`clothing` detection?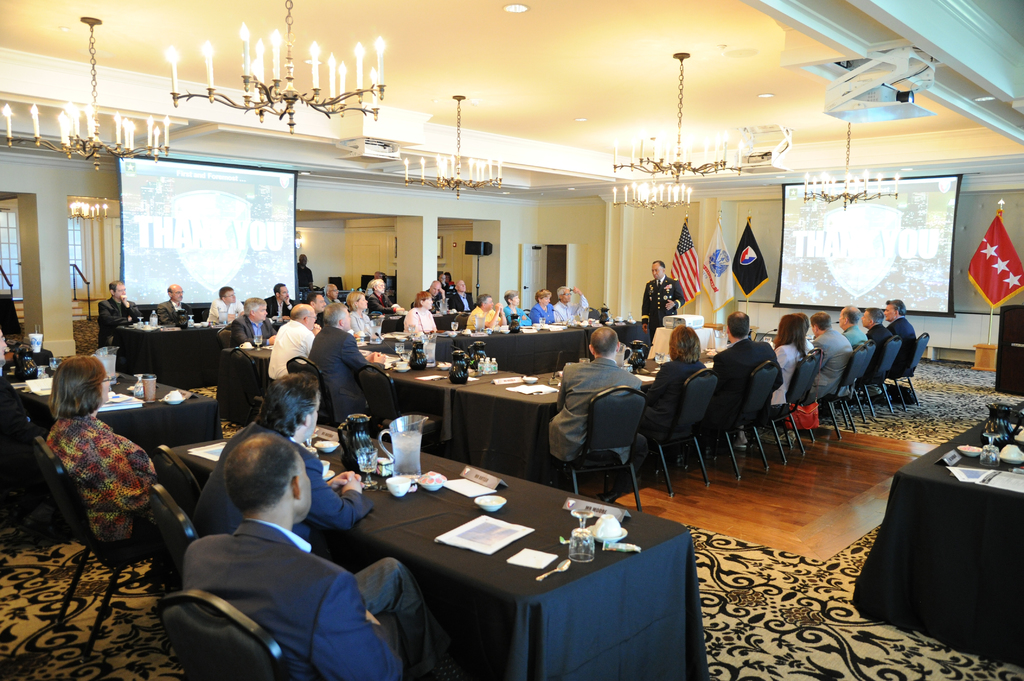
(189,419,371,552)
